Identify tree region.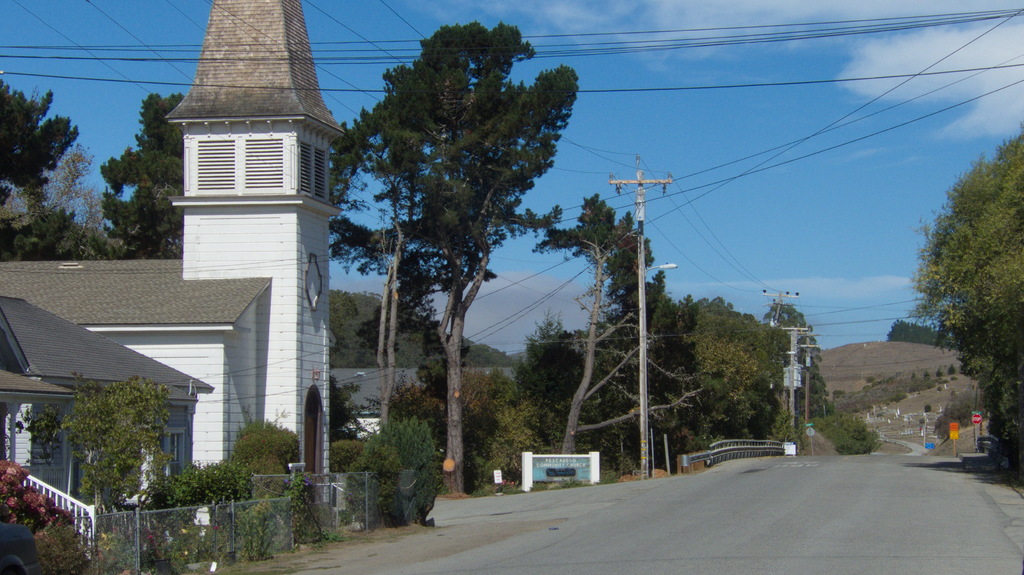
Region: bbox(824, 392, 905, 467).
